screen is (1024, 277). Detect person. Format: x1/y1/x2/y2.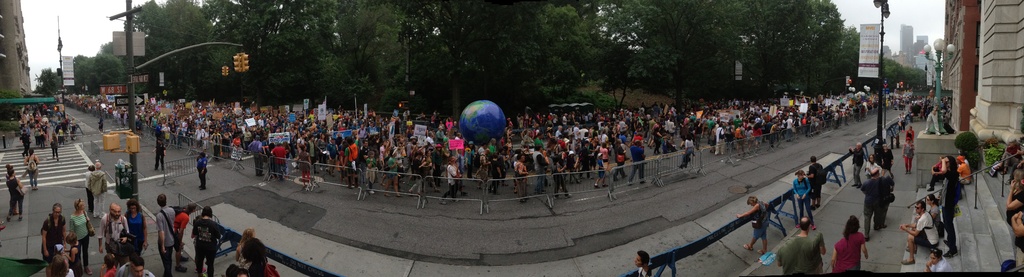
383/148/403/196.
